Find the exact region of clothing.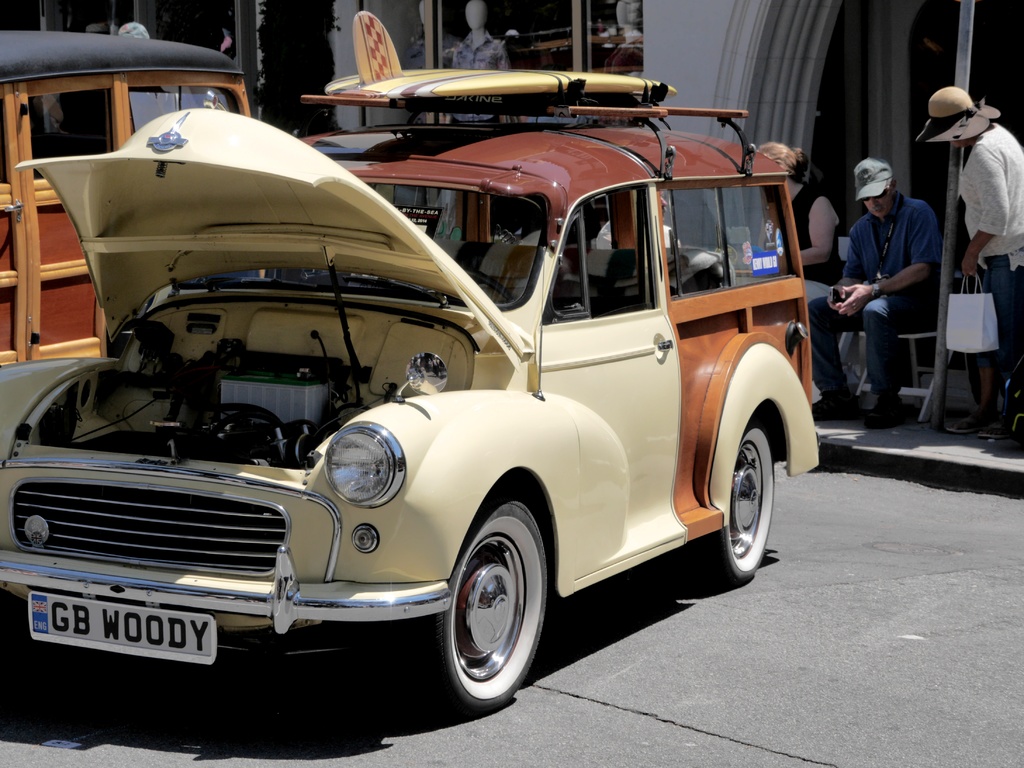
Exact region: 960,124,1023,269.
